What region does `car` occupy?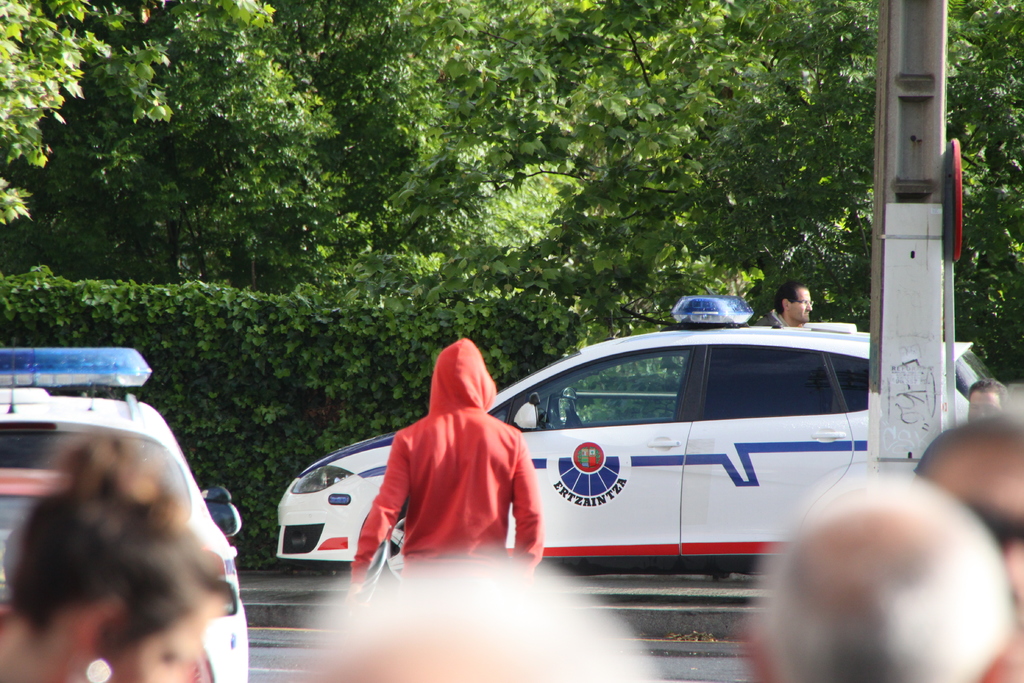
[left=1, top=342, right=254, bottom=682].
